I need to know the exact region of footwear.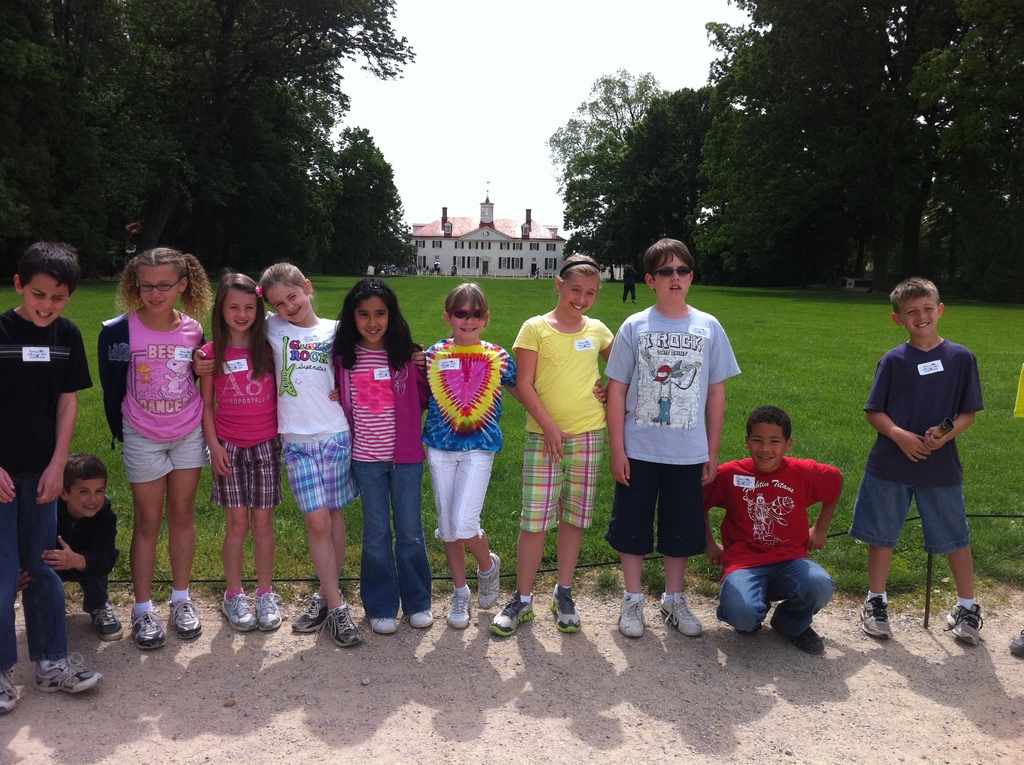
Region: <box>413,615,433,627</box>.
